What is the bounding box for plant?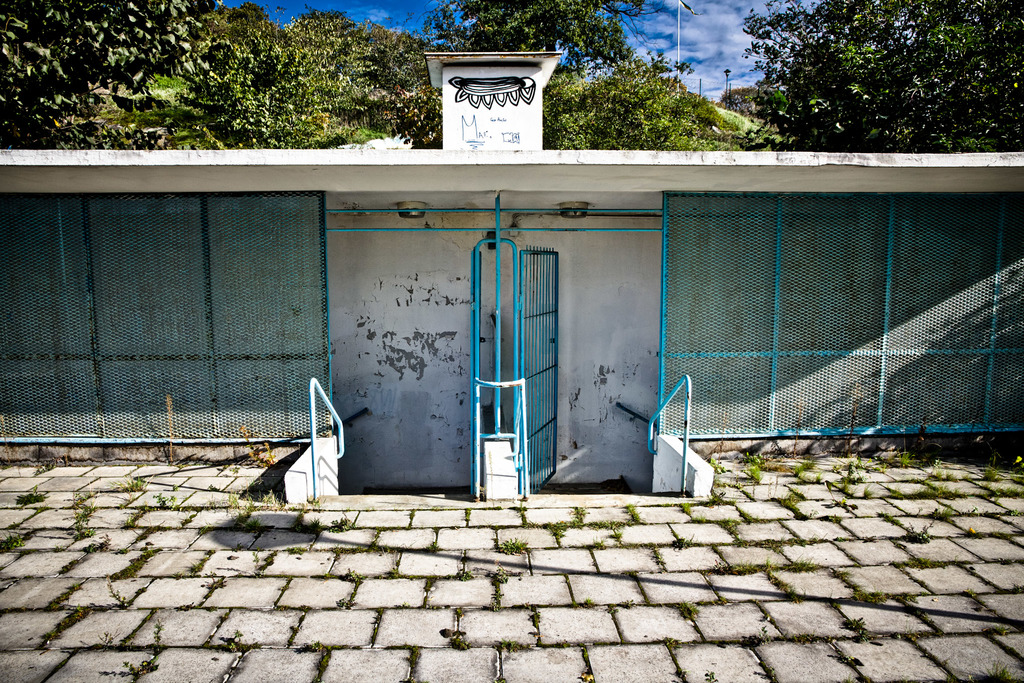
l=326, t=513, r=362, b=537.
